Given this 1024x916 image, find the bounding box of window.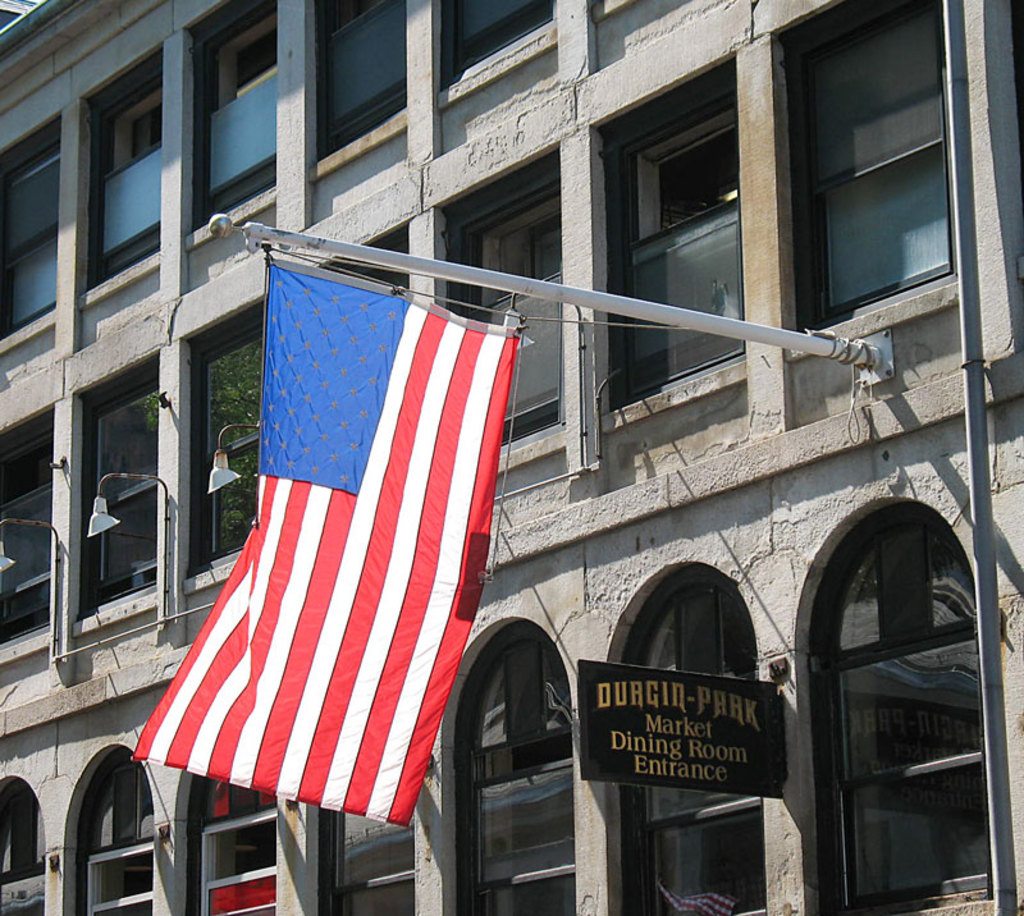
(81, 50, 192, 299).
